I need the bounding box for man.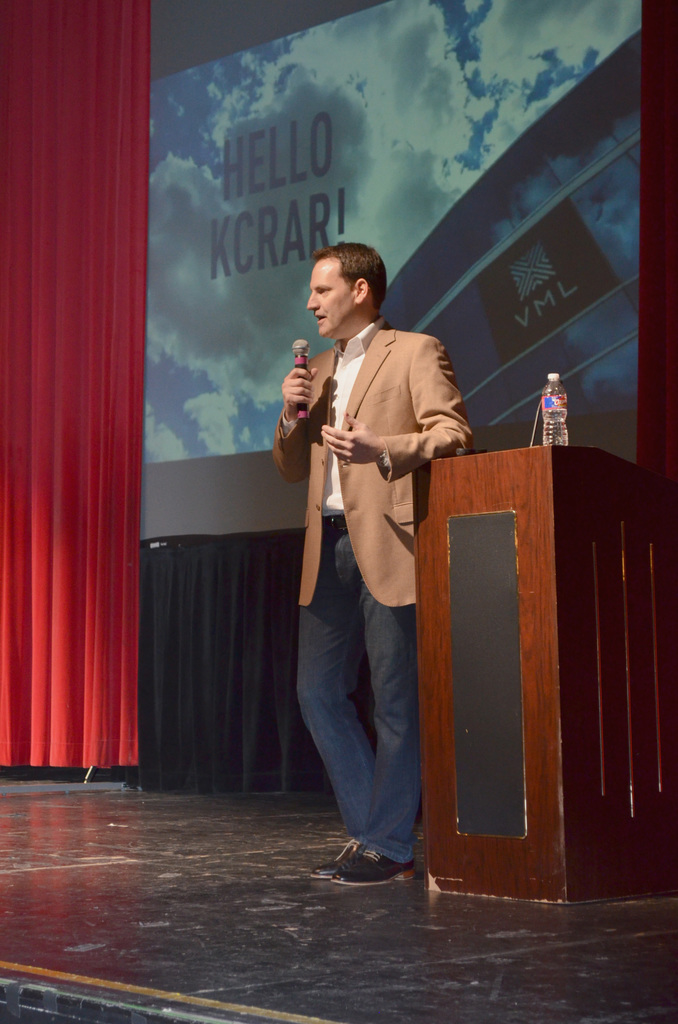
Here it is: select_region(267, 227, 472, 874).
